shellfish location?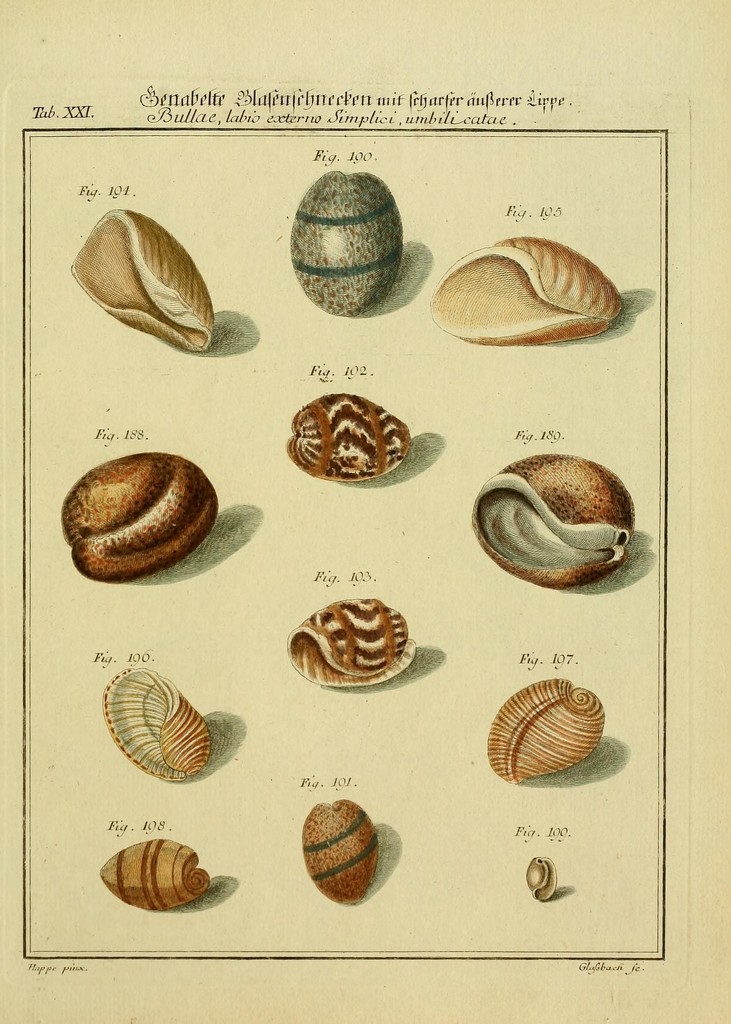
region(280, 600, 426, 694)
